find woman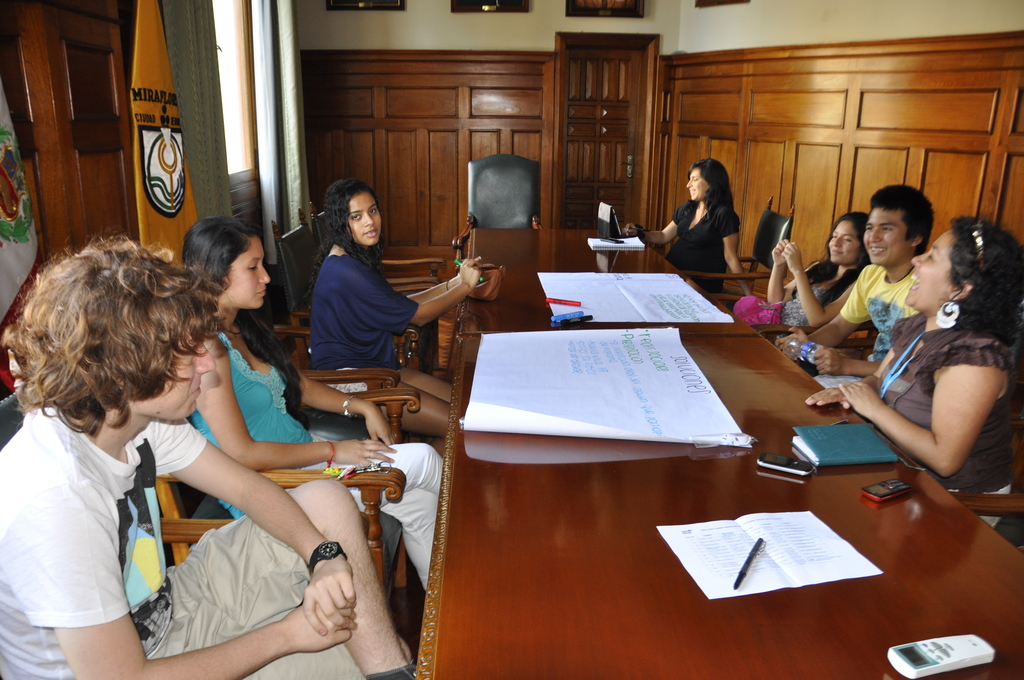
bbox=(311, 178, 481, 455)
